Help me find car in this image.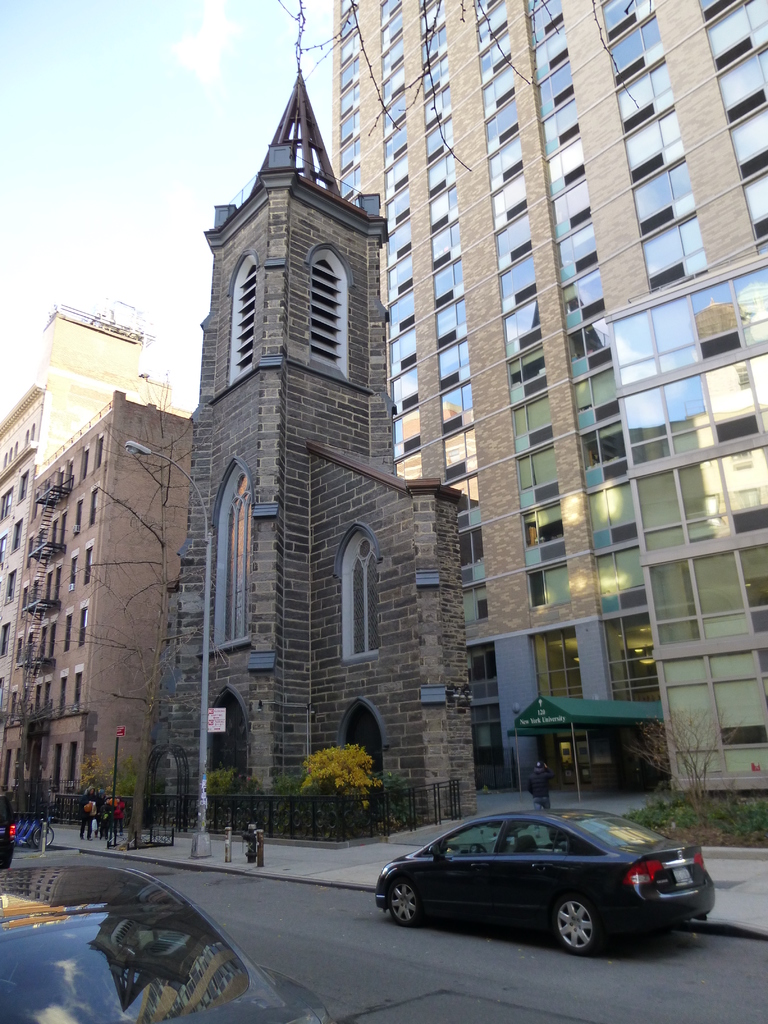
Found it: bbox=[0, 785, 17, 870].
